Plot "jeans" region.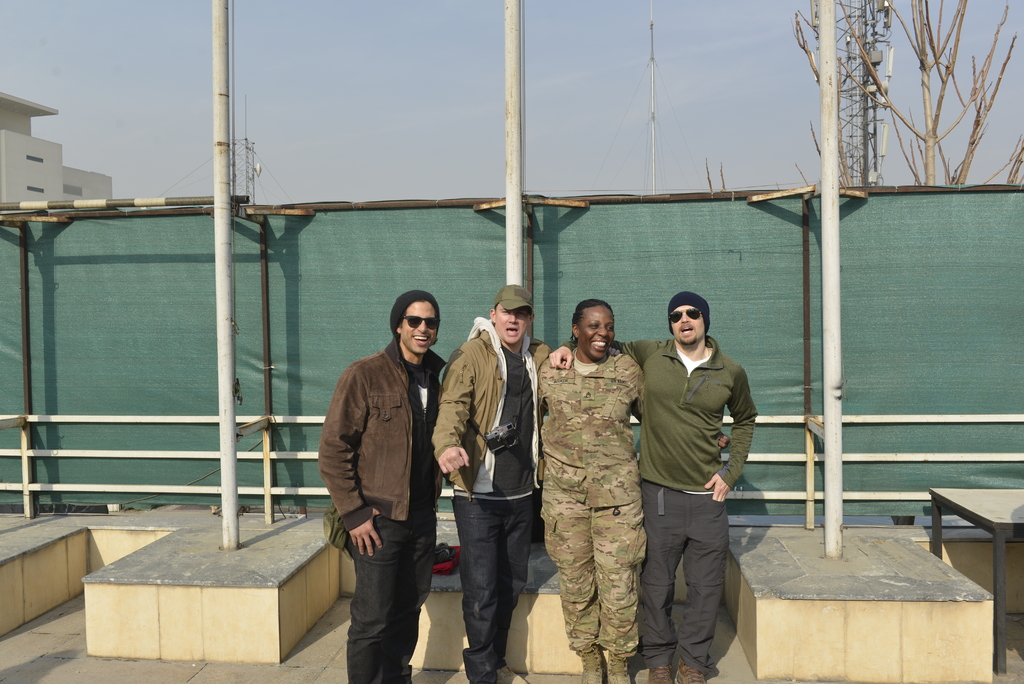
Plotted at [447,493,527,676].
